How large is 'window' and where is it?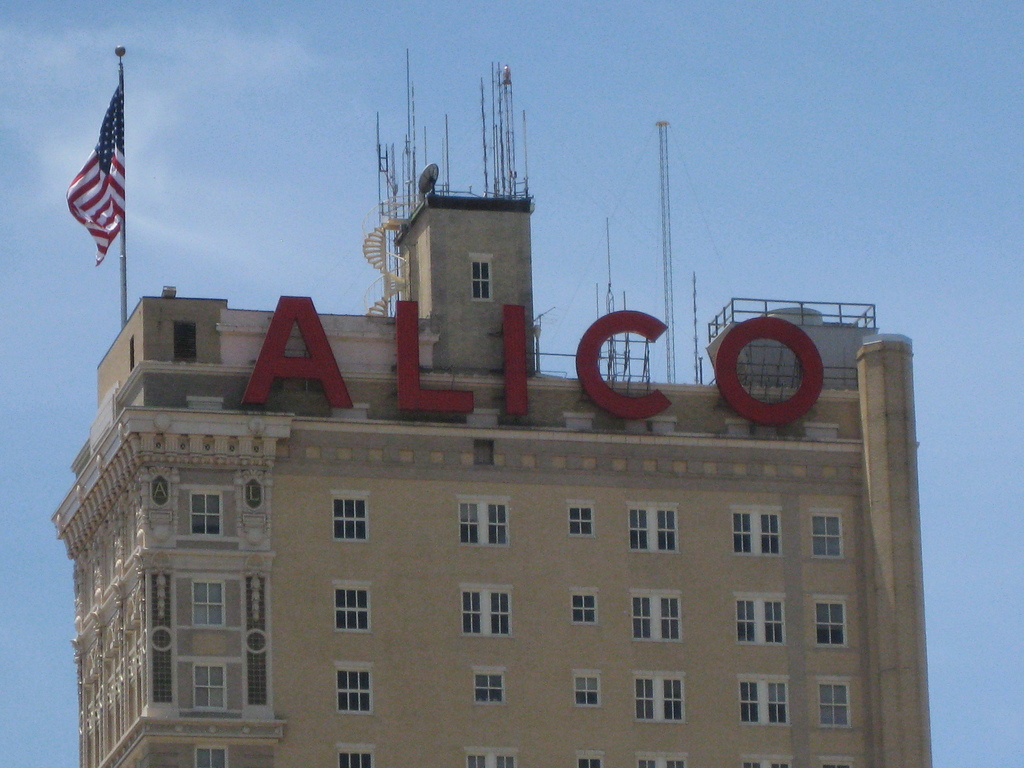
Bounding box: select_region(331, 576, 377, 631).
